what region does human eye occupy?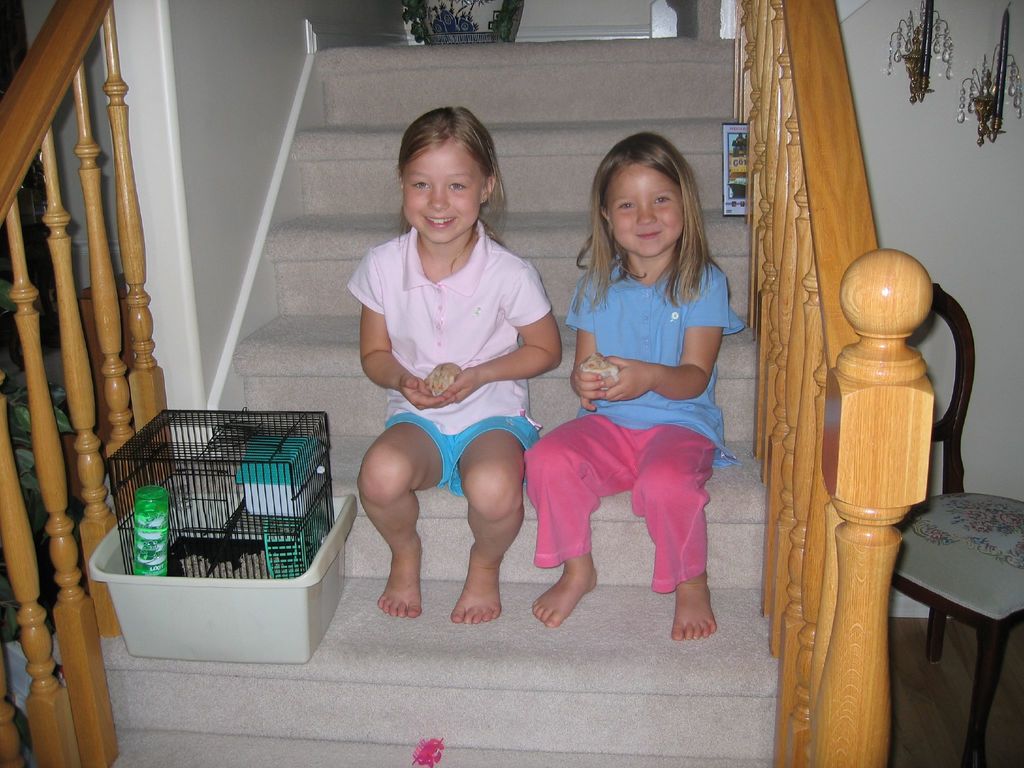
<box>652,195,674,205</box>.
